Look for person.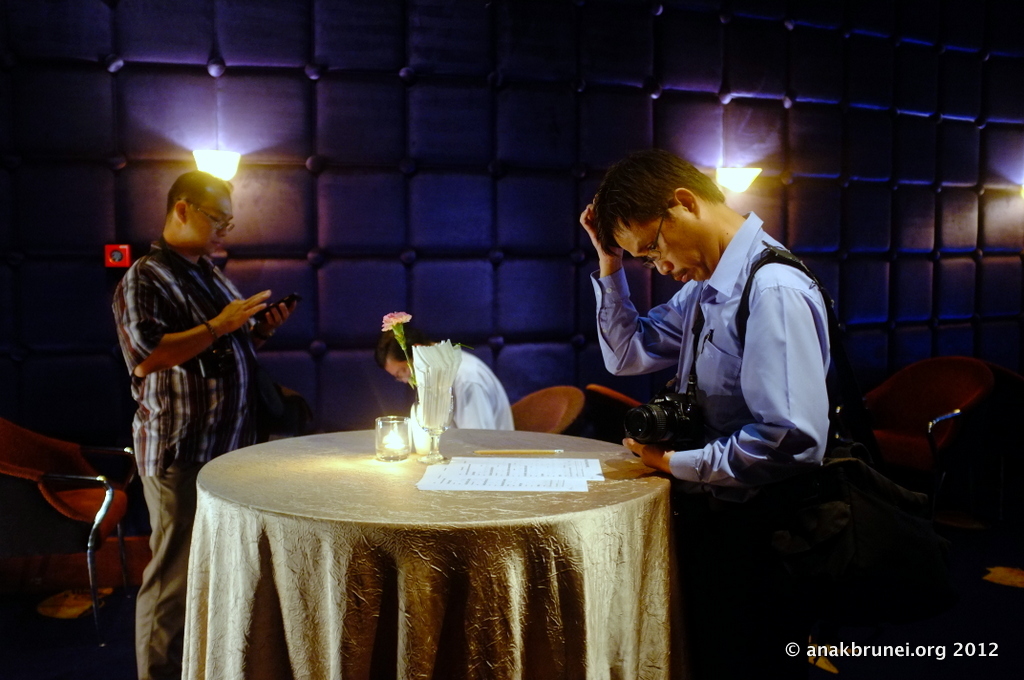
Found: region(373, 317, 517, 432).
